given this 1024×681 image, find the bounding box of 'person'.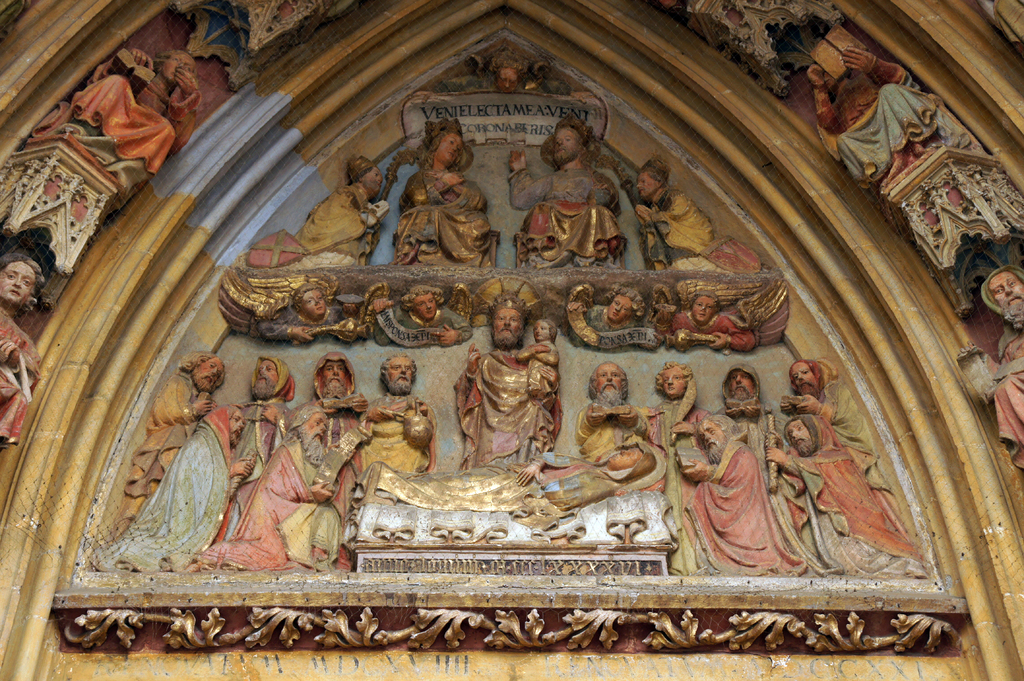
box(0, 253, 45, 451).
